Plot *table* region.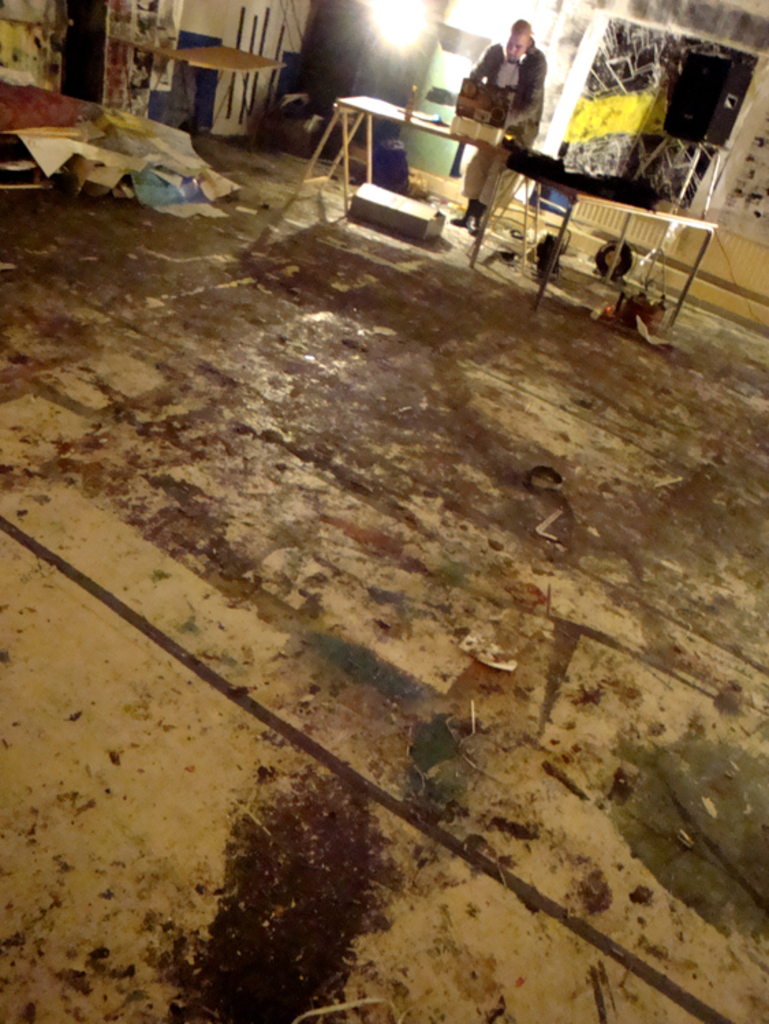
Plotted at left=463, top=164, right=721, bottom=311.
